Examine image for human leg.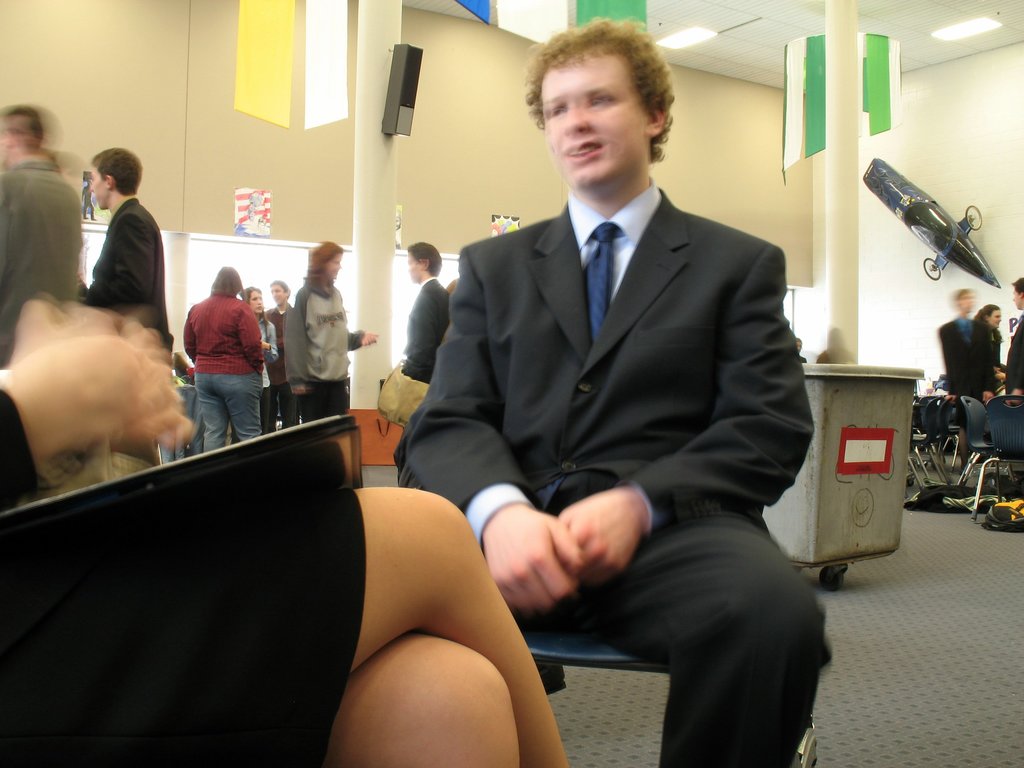
Examination result: locate(576, 505, 833, 767).
